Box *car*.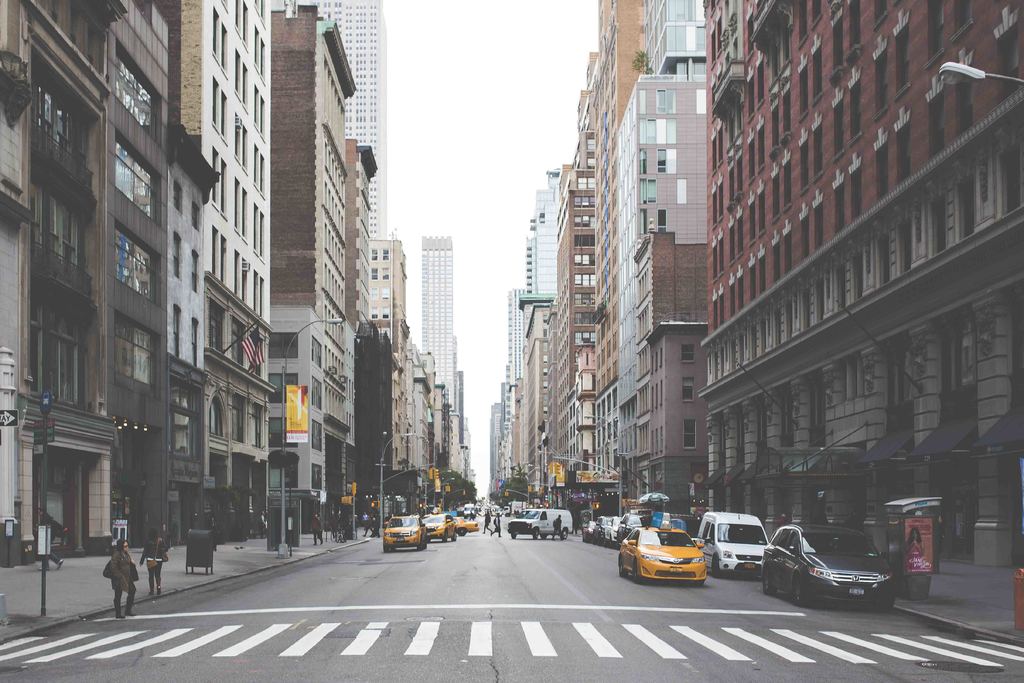
{"left": 621, "top": 525, "right": 710, "bottom": 590}.
